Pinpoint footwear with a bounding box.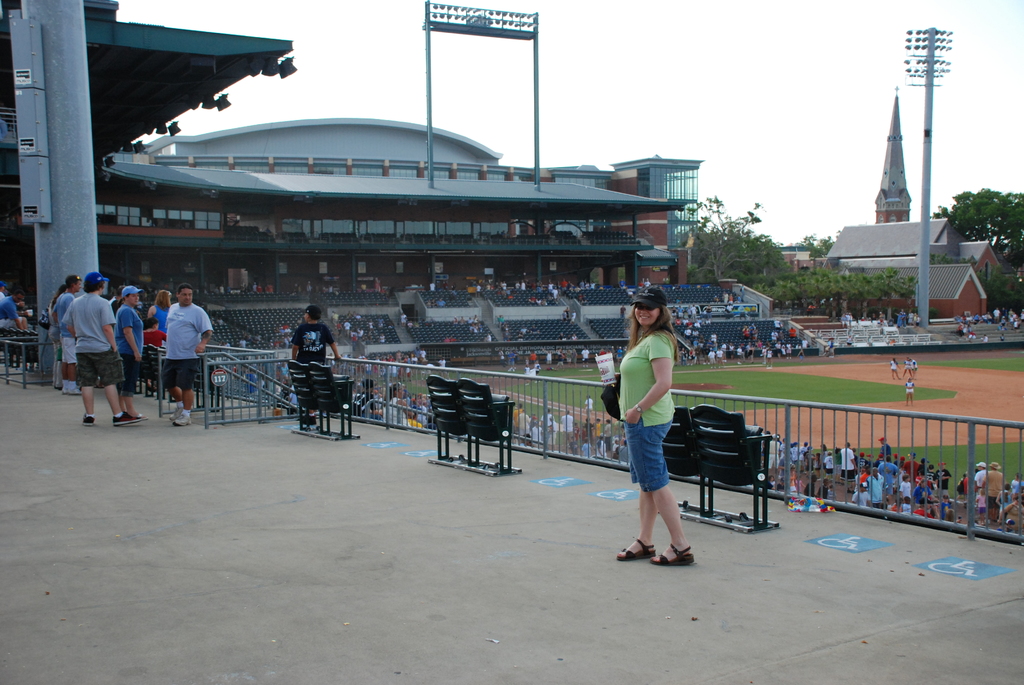
BBox(106, 408, 147, 428).
